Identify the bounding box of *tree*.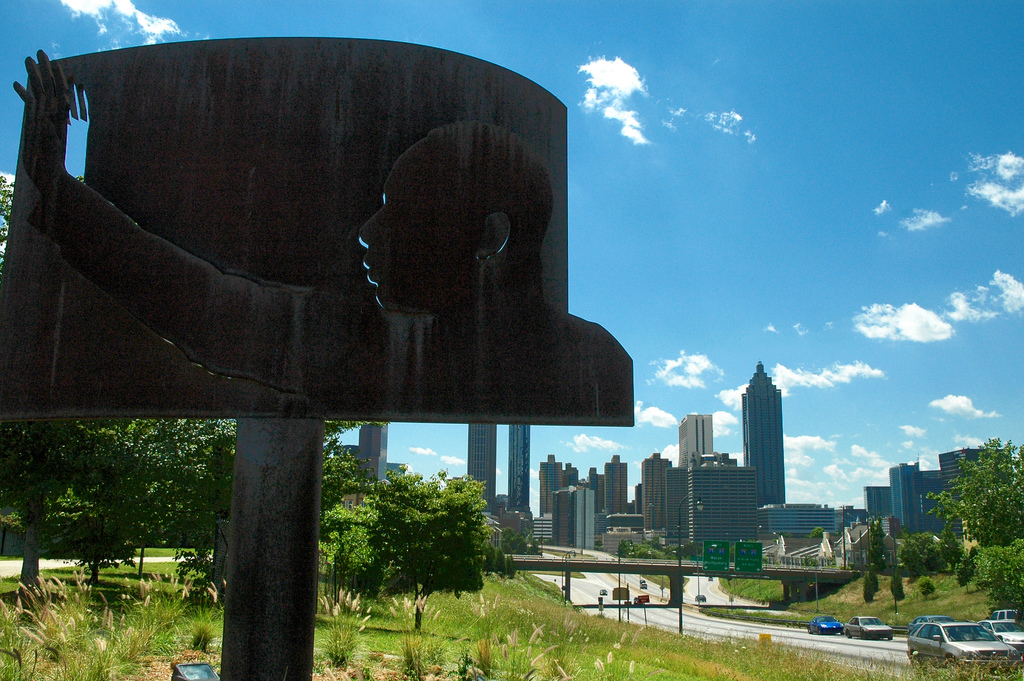
l=614, t=541, r=626, b=560.
